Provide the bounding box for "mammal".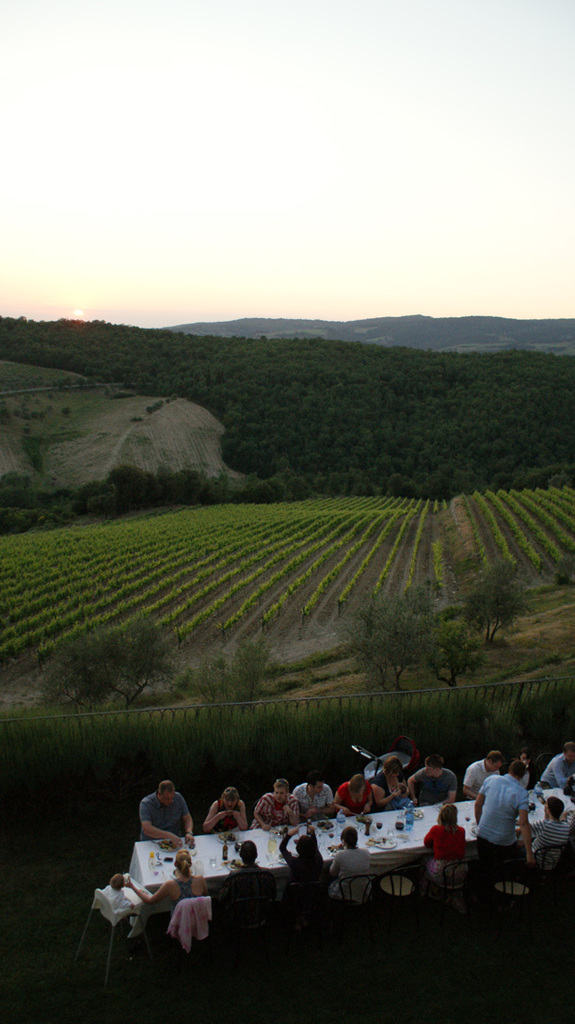
<bbox>402, 761, 462, 808</bbox>.
